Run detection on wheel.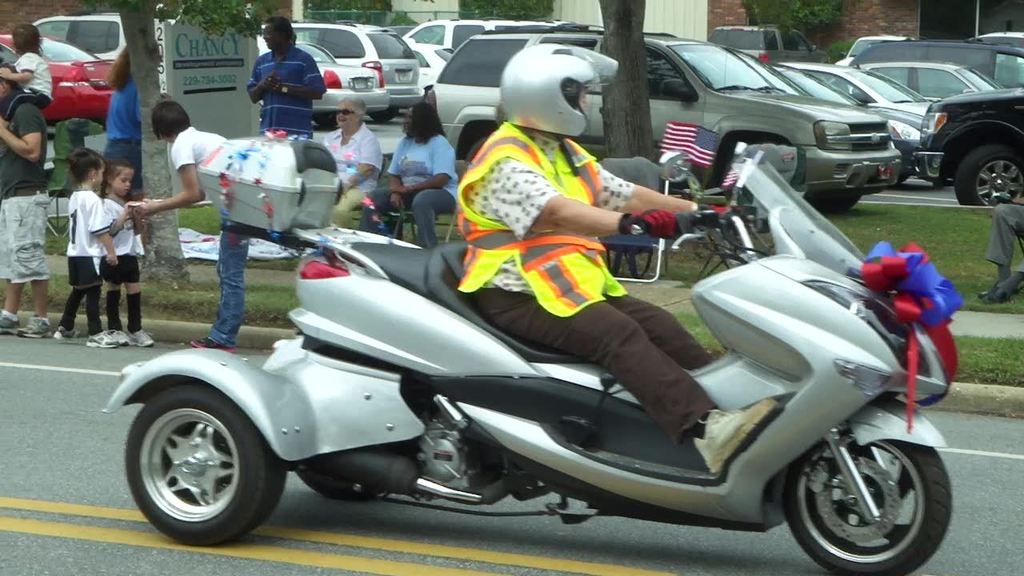
Result: <box>314,117,334,129</box>.
